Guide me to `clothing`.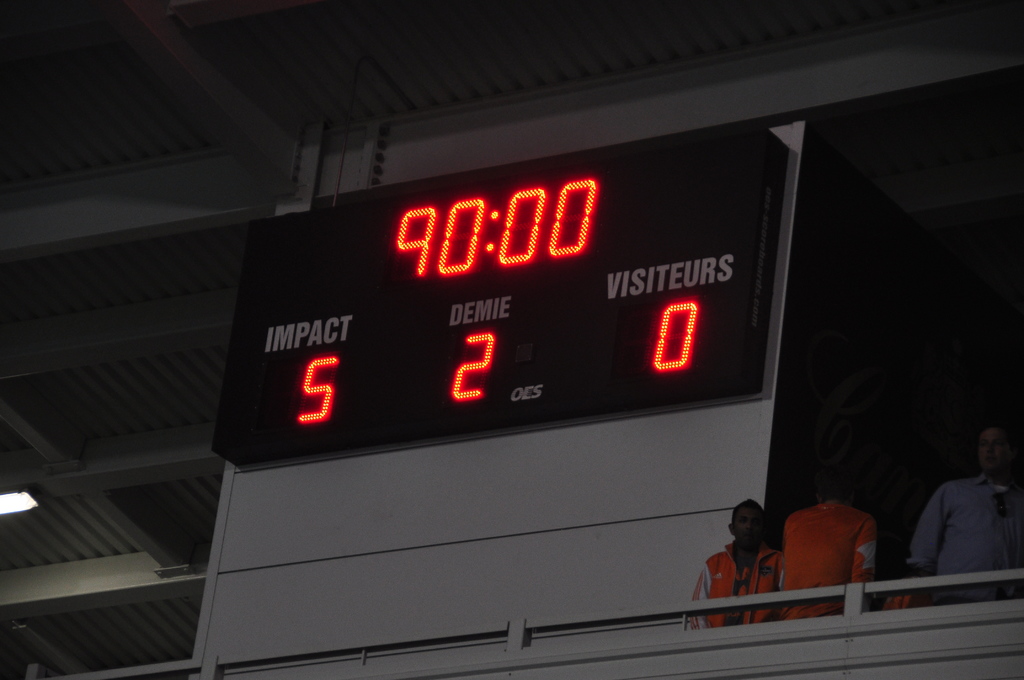
Guidance: (x1=781, y1=492, x2=882, y2=621).
